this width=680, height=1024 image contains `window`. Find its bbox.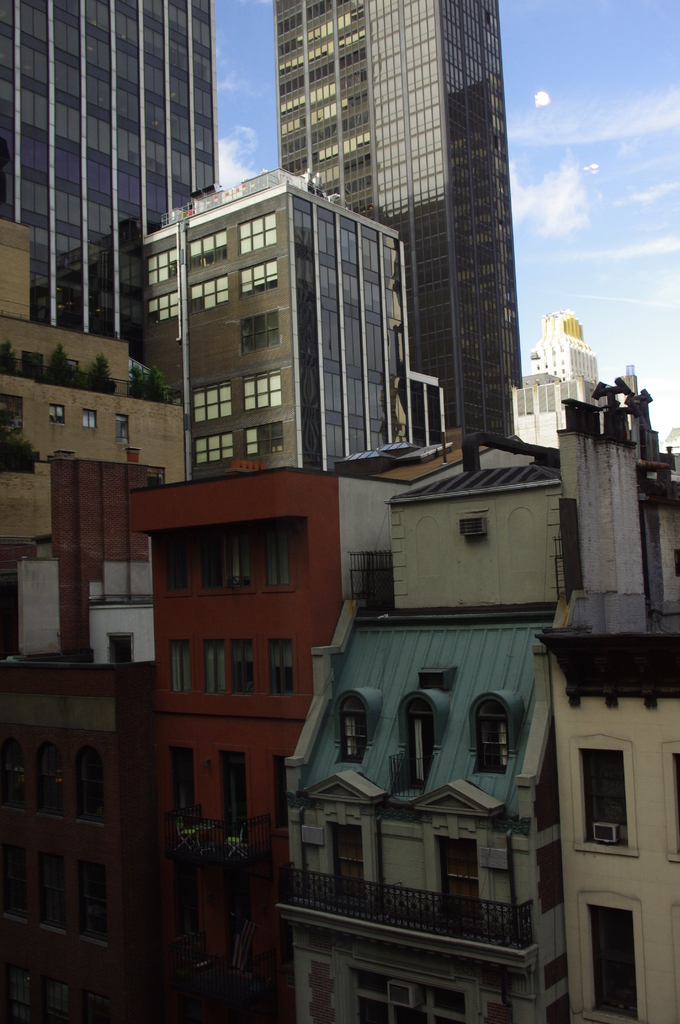
<box>117,414,126,444</box>.
